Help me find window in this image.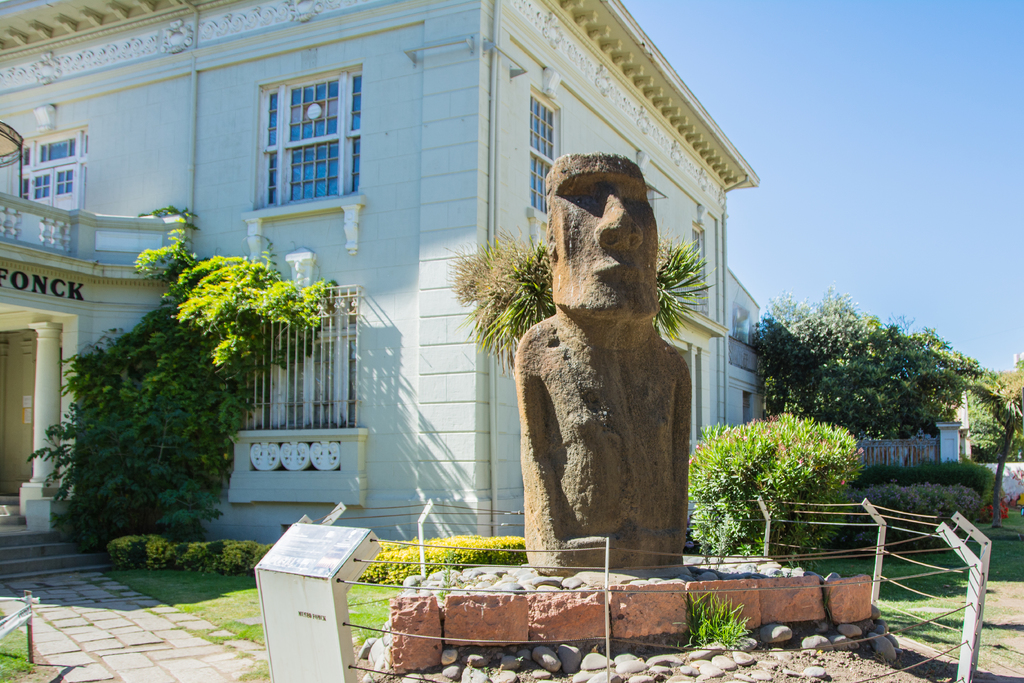
Found it: {"x1": 675, "y1": 227, "x2": 705, "y2": 309}.
